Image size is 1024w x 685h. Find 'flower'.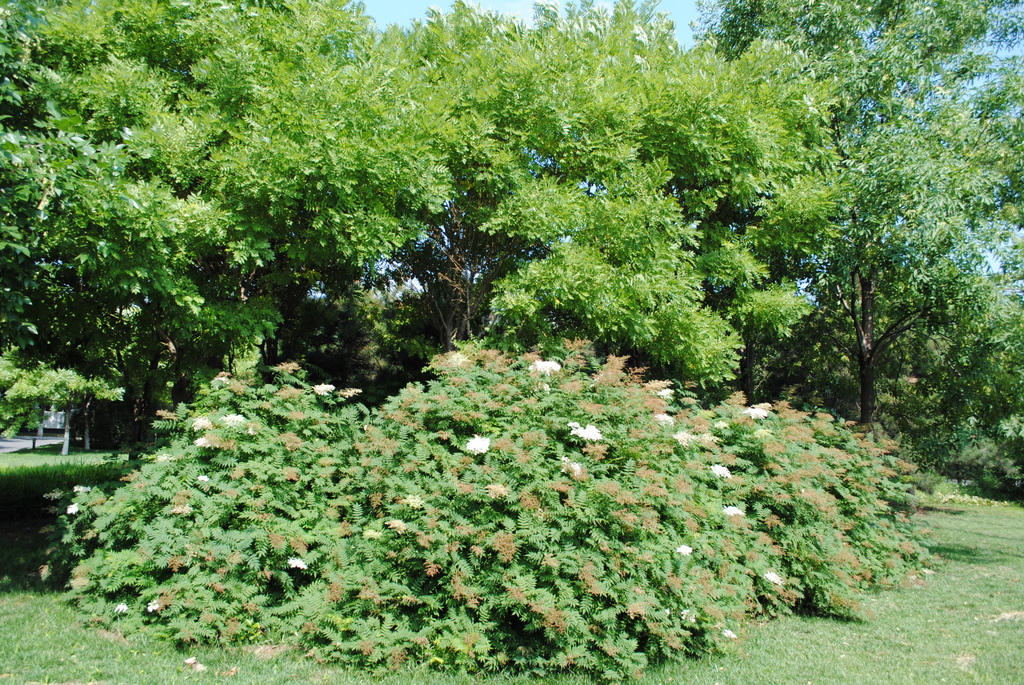
(left=223, top=413, right=244, bottom=428).
